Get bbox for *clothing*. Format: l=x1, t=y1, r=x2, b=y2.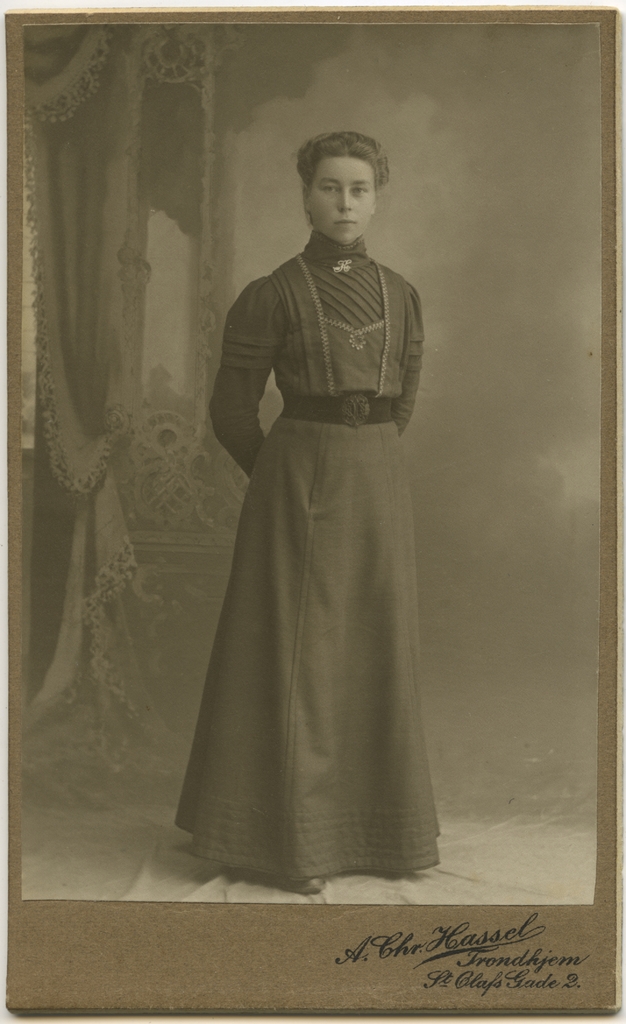
l=170, t=221, r=459, b=856.
